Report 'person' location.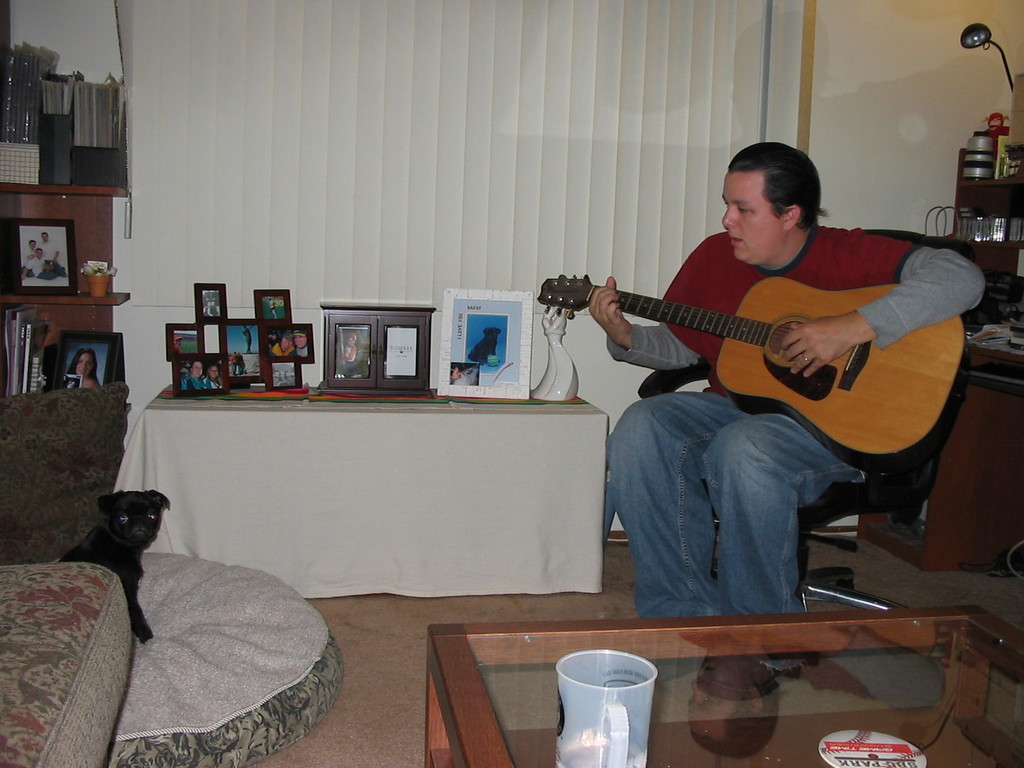
Report: crop(271, 331, 296, 355).
